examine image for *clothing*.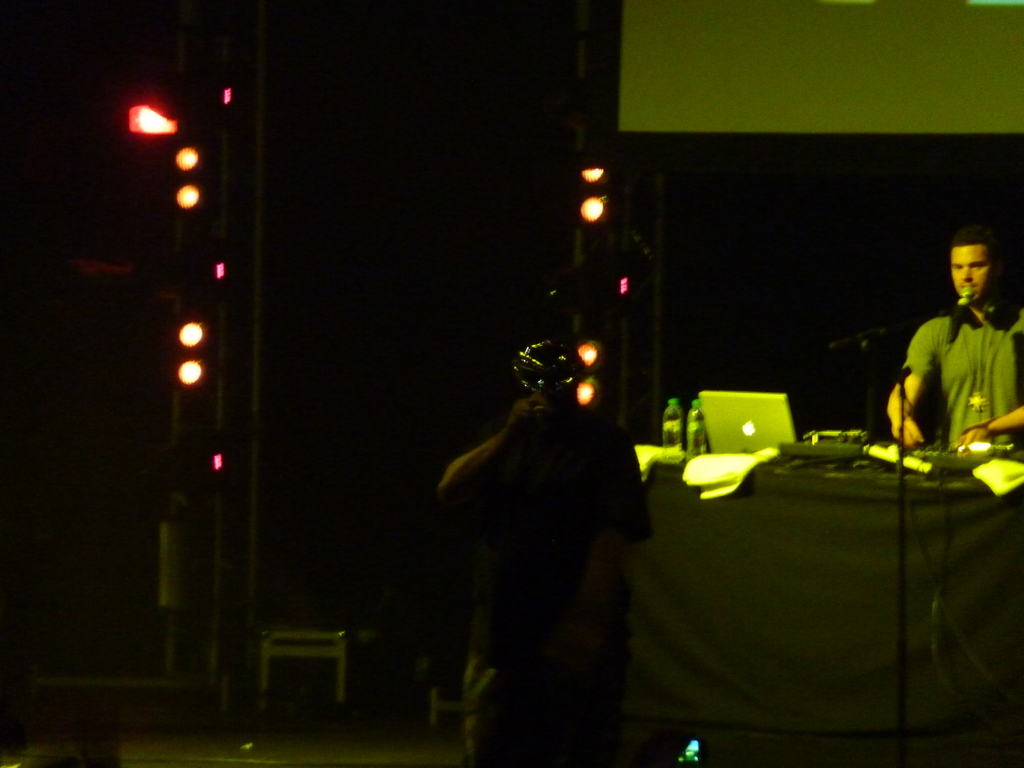
Examination result: detection(442, 396, 655, 767).
